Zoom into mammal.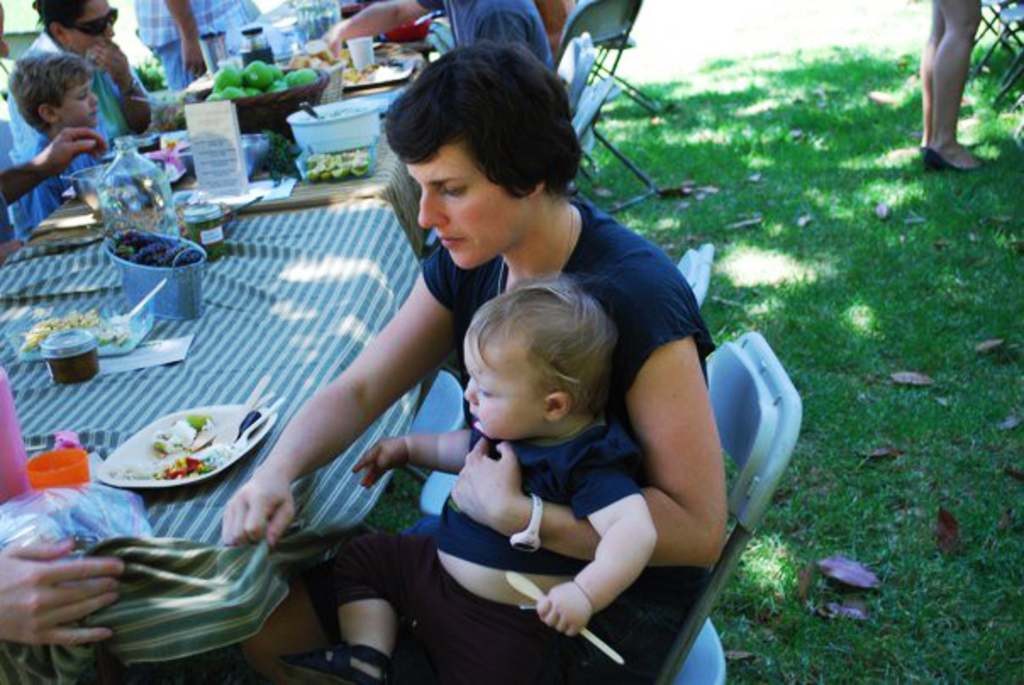
Zoom target: rect(0, 0, 112, 258).
